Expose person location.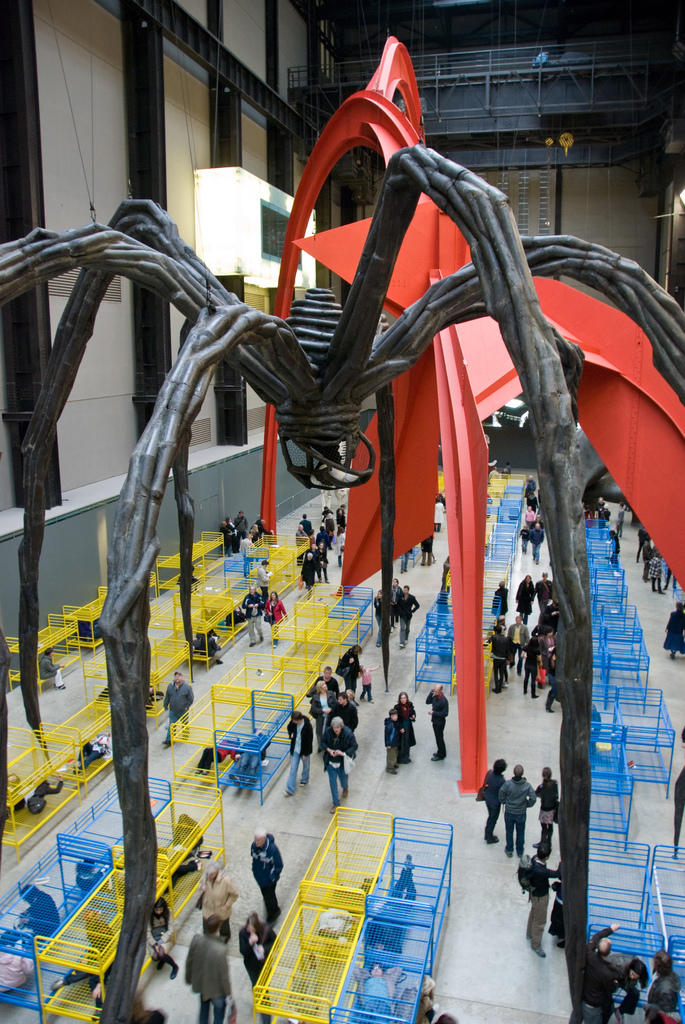
Exposed at BBox(251, 829, 269, 922).
